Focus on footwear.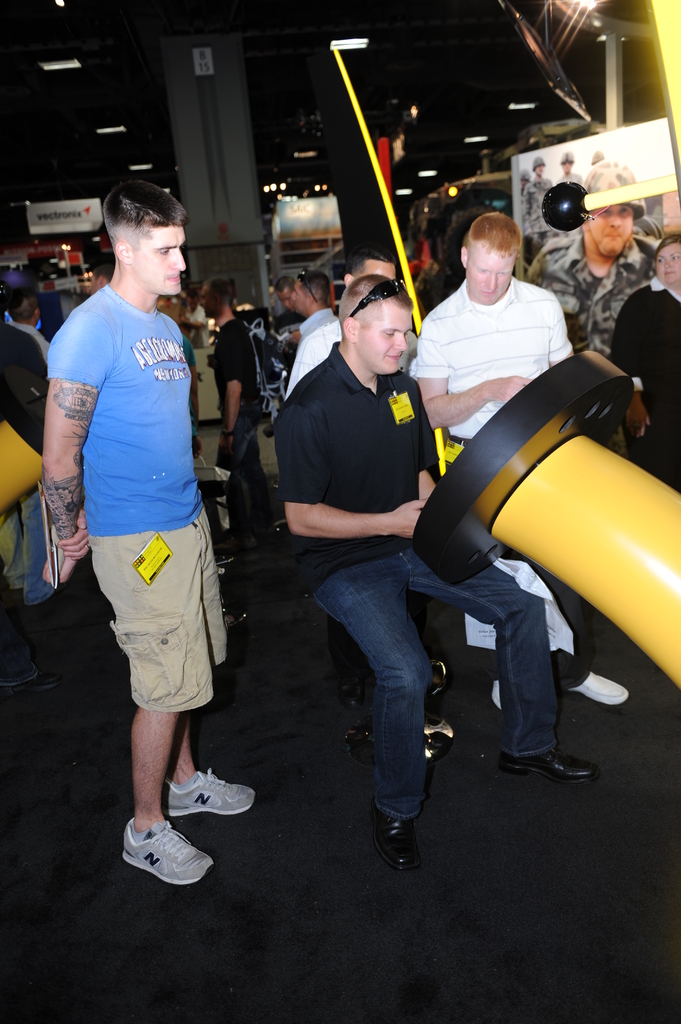
Focused at box(3, 664, 67, 694).
